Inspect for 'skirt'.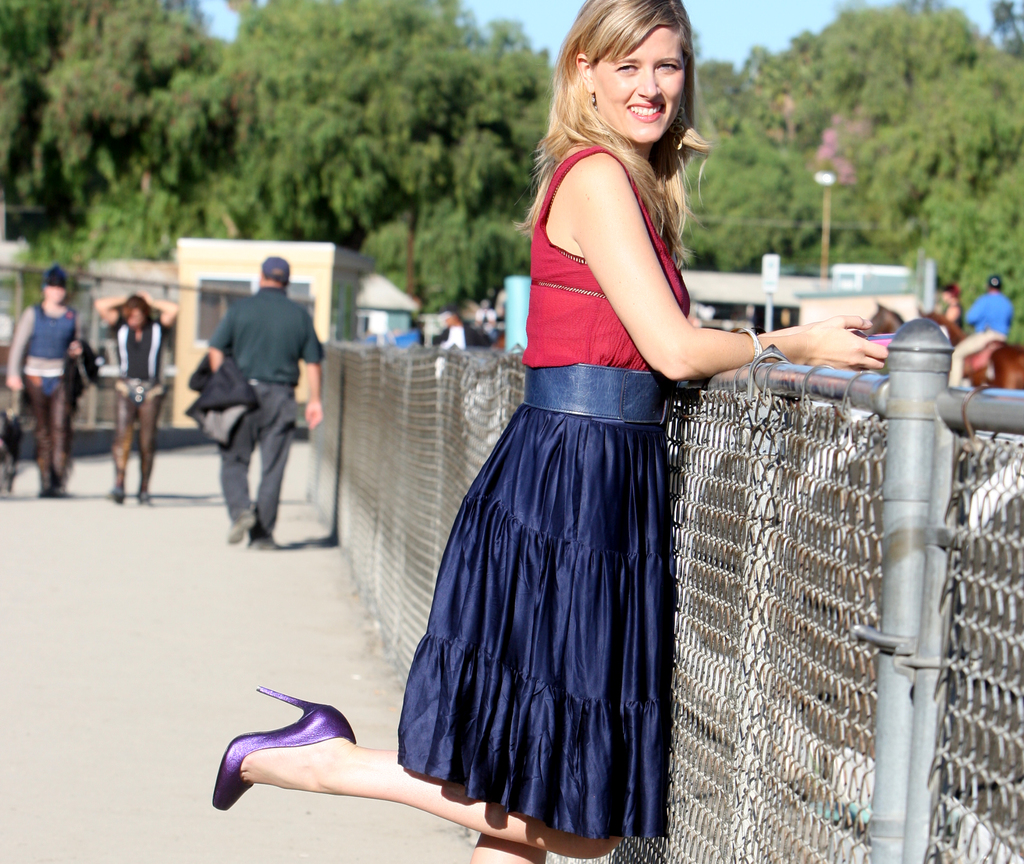
Inspection: BBox(397, 362, 669, 842).
